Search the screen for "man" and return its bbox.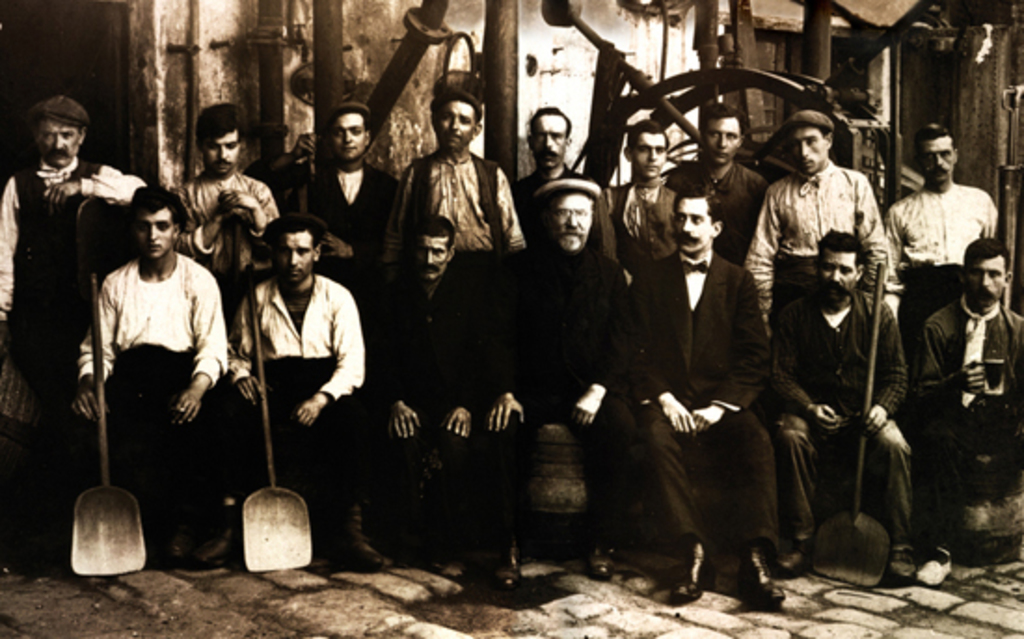
Found: x1=747, y1=108, x2=901, y2=328.
